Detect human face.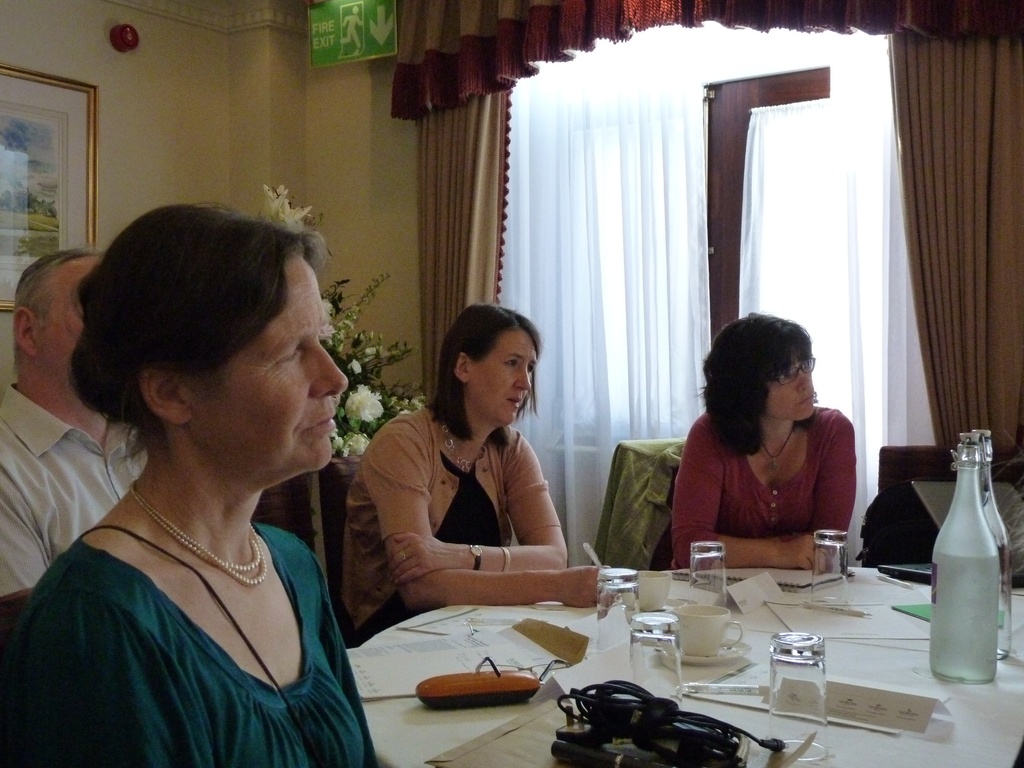
Detected at (37, 252, 102, 372).
